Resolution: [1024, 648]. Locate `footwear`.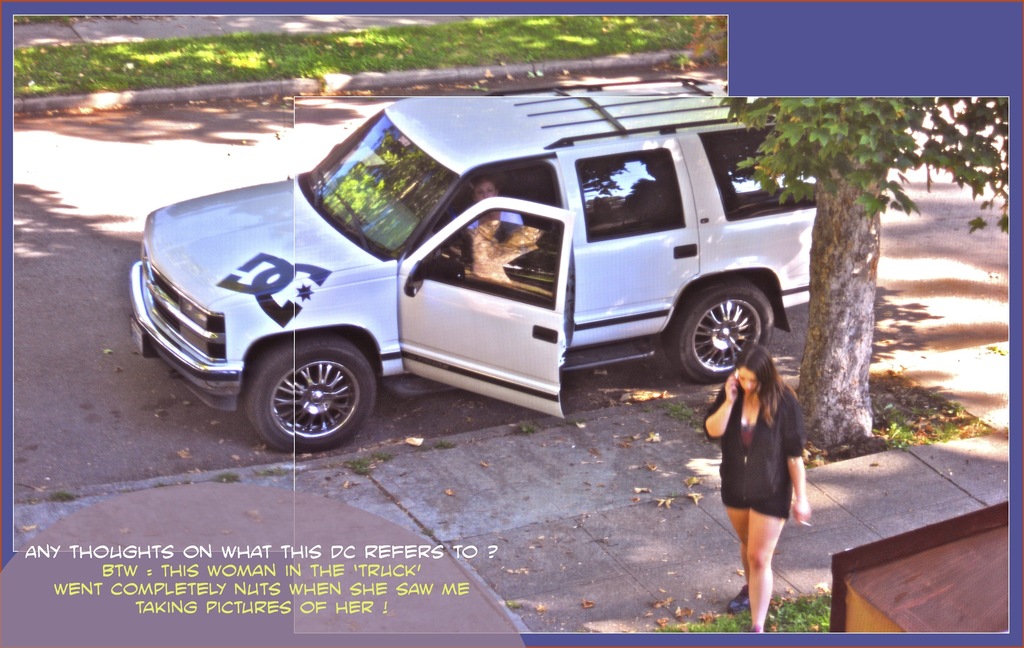
(724, 587, 750, 614).
